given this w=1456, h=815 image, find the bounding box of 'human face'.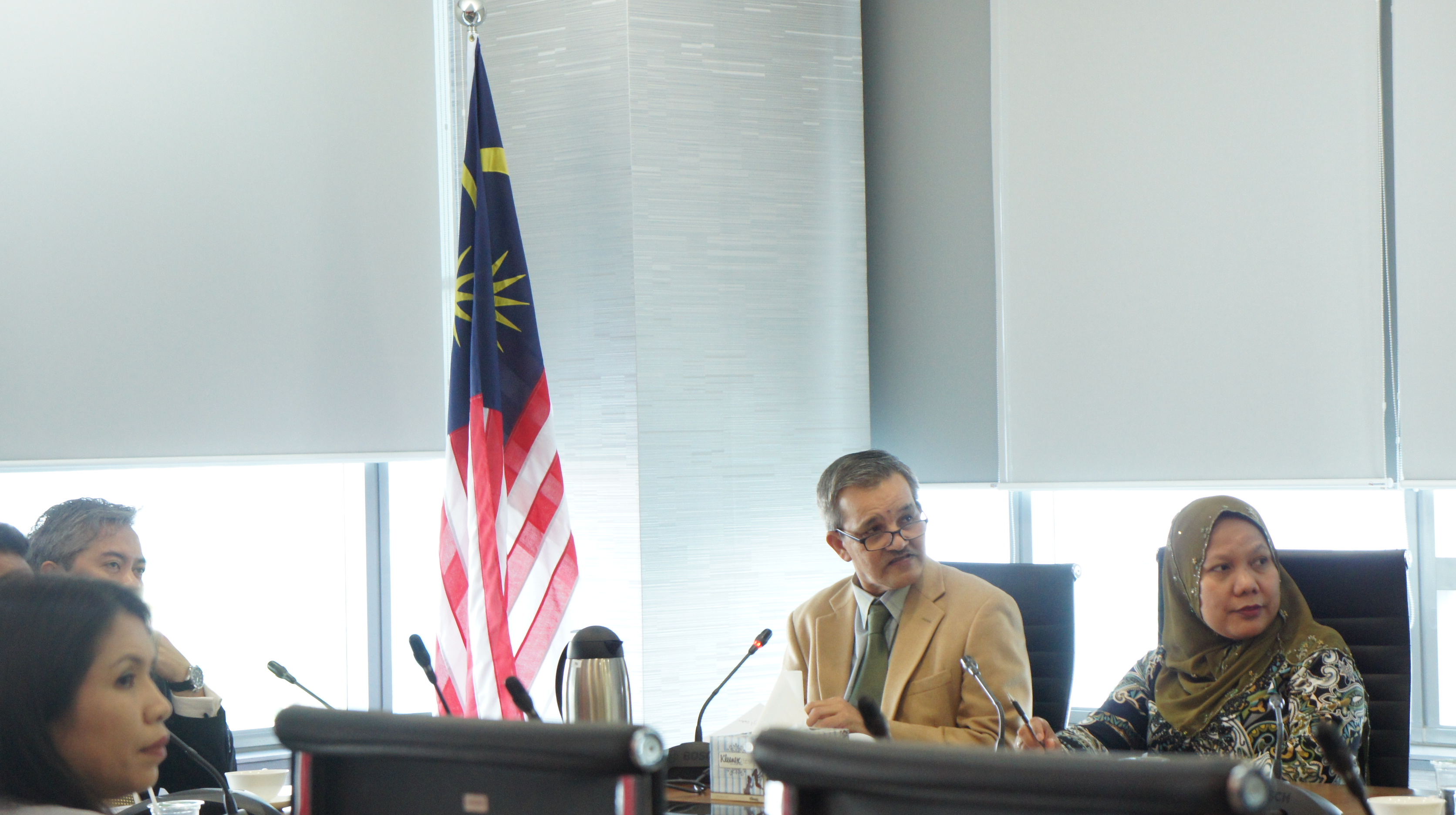
bbox(28, 229, 65, 258).
